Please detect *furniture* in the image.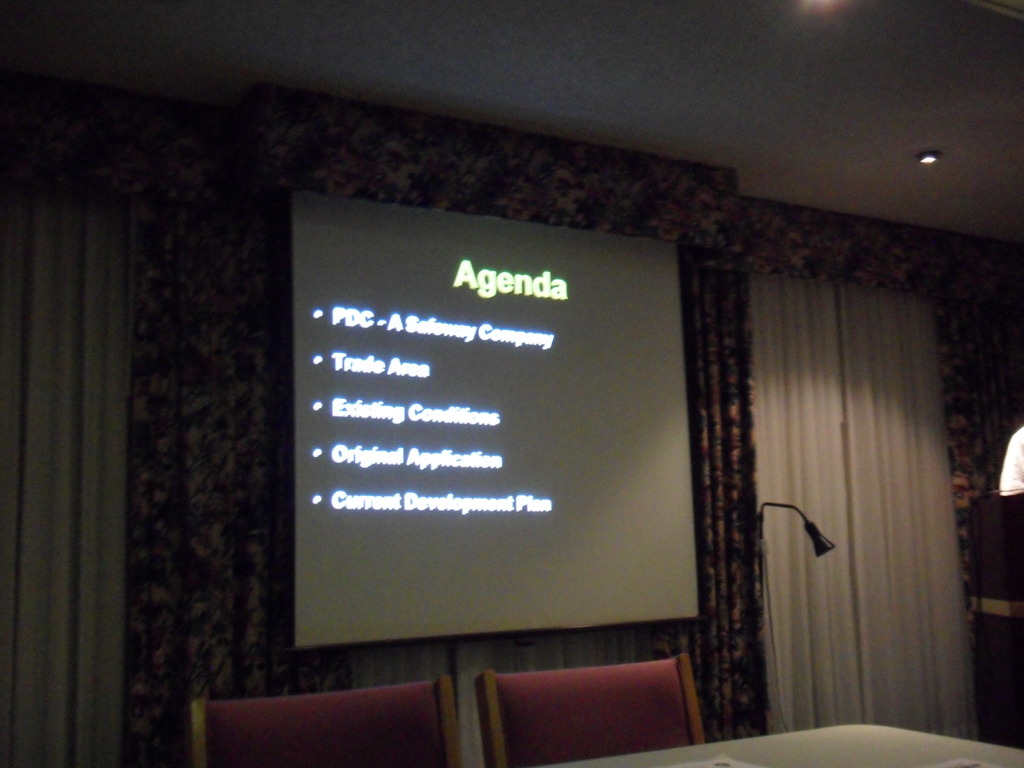
BBox(473, 652, 705, 767).
